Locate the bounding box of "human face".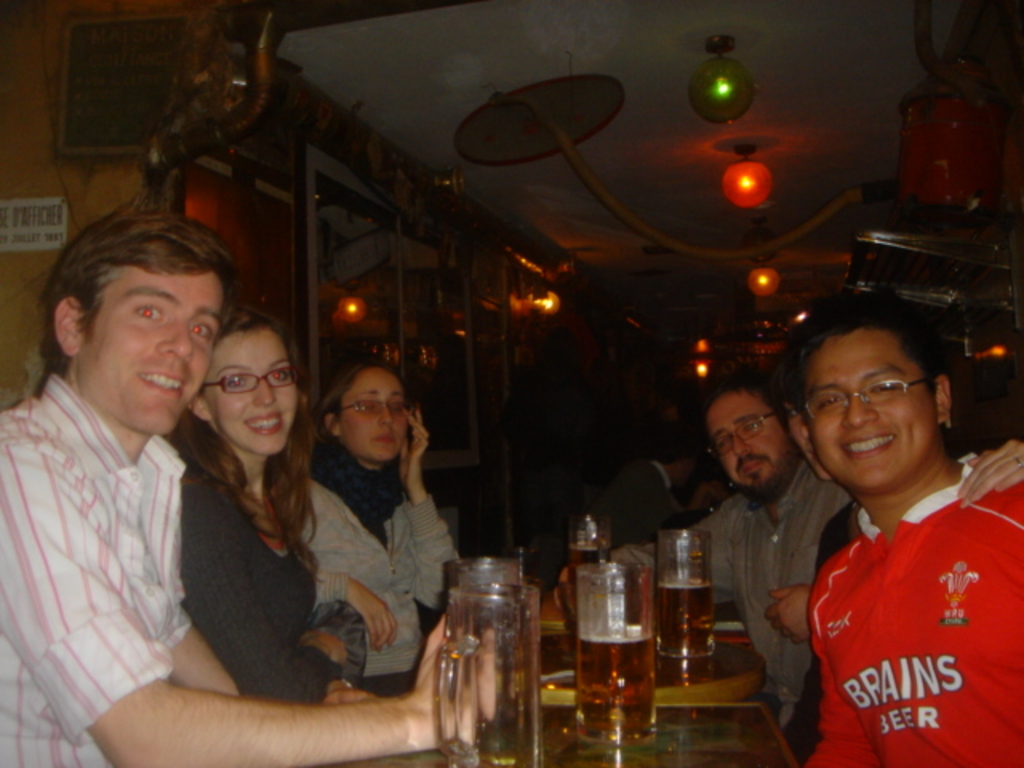
Bounding box: bbox(342, 366, 403, 466).
